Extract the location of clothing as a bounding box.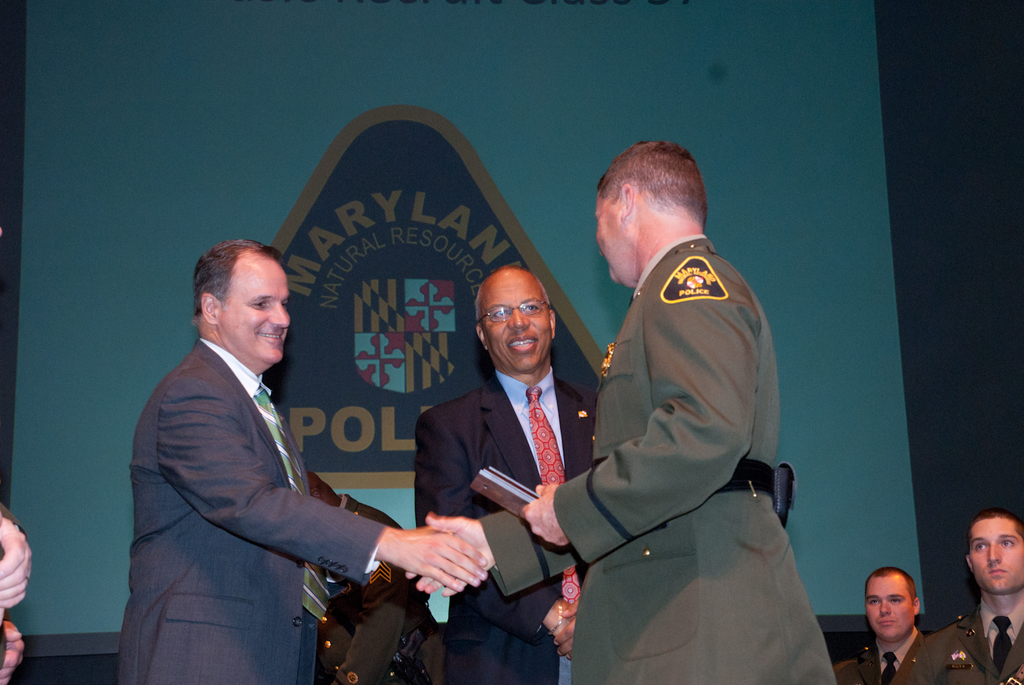
box(553, 213, 814, 674).
